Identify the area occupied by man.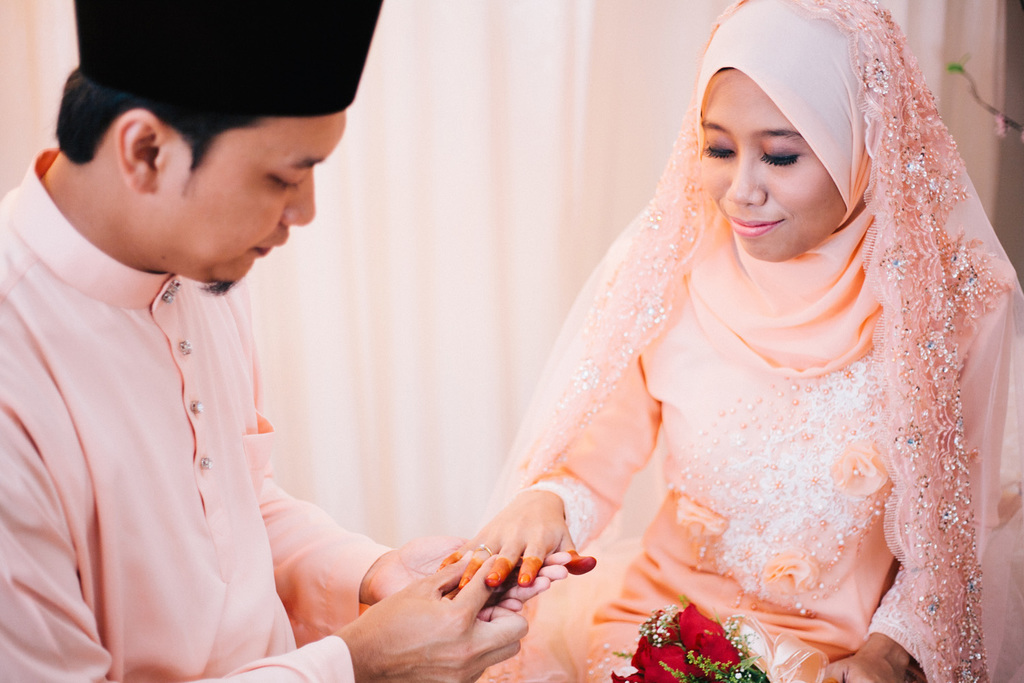
Area: 0, 16, 450, 669.
